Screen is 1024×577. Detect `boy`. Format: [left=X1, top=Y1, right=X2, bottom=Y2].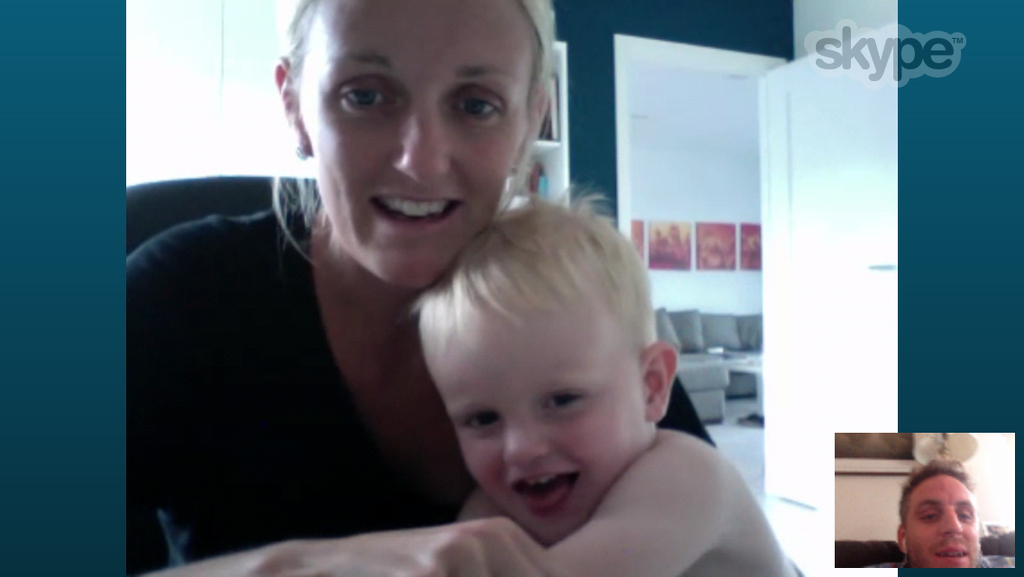
[left=398, top=190, right=806, bottom=576].
